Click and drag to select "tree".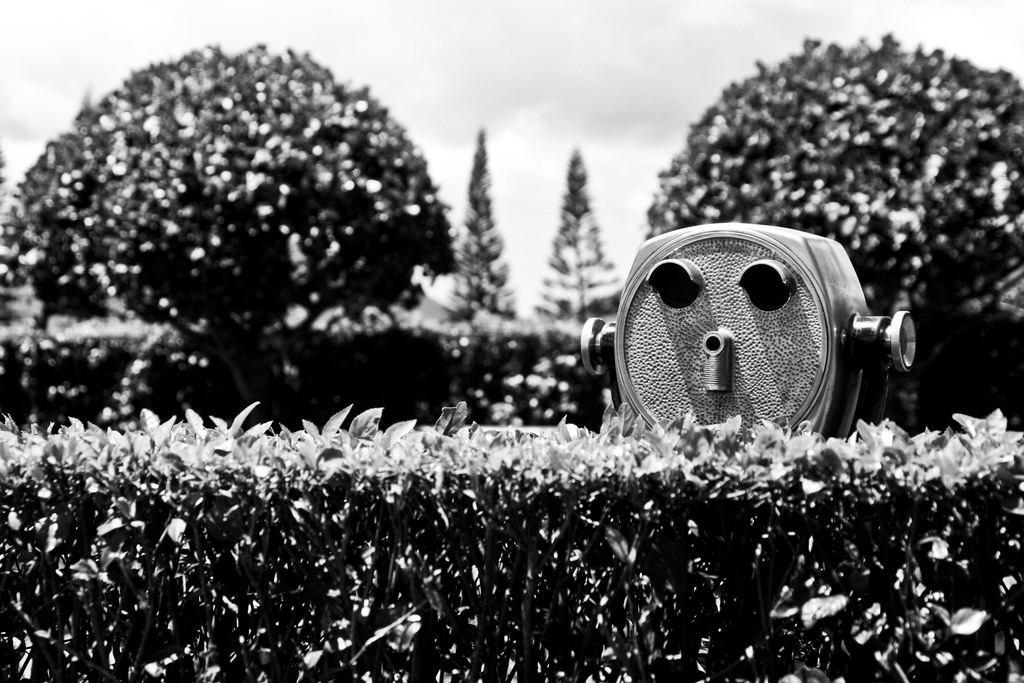
Selection: left=19, top=19, right=477, bottom=440.
